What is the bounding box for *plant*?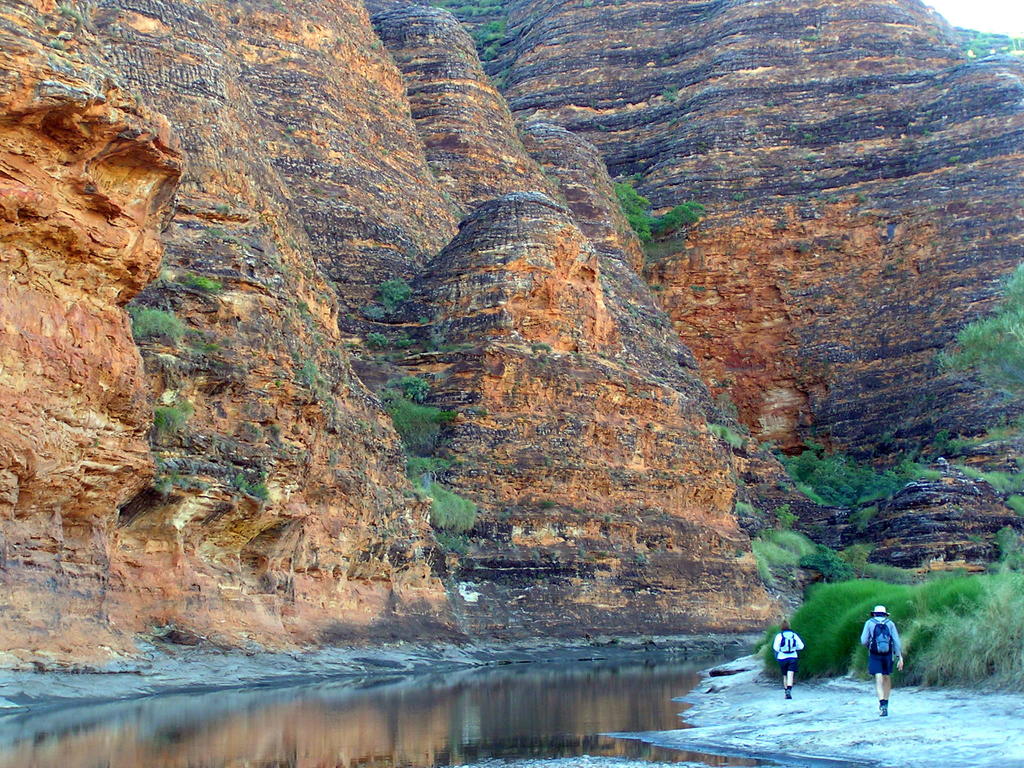
BBox(365, 276, 435, 319).
